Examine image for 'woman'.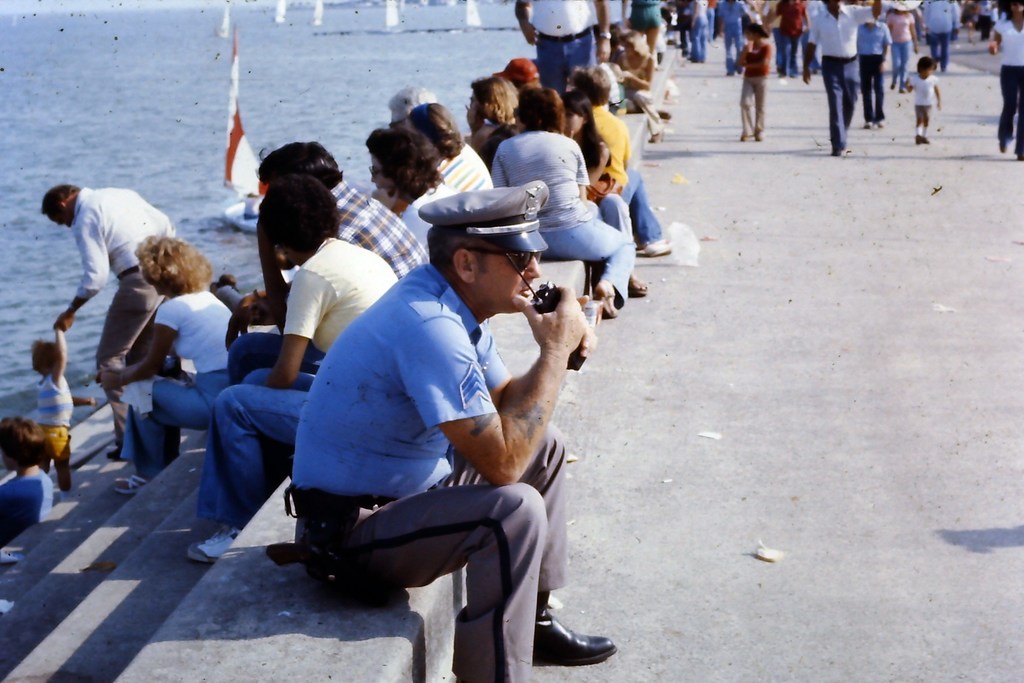
Examination result: left=411, top=103, right=495, bottom=190.
